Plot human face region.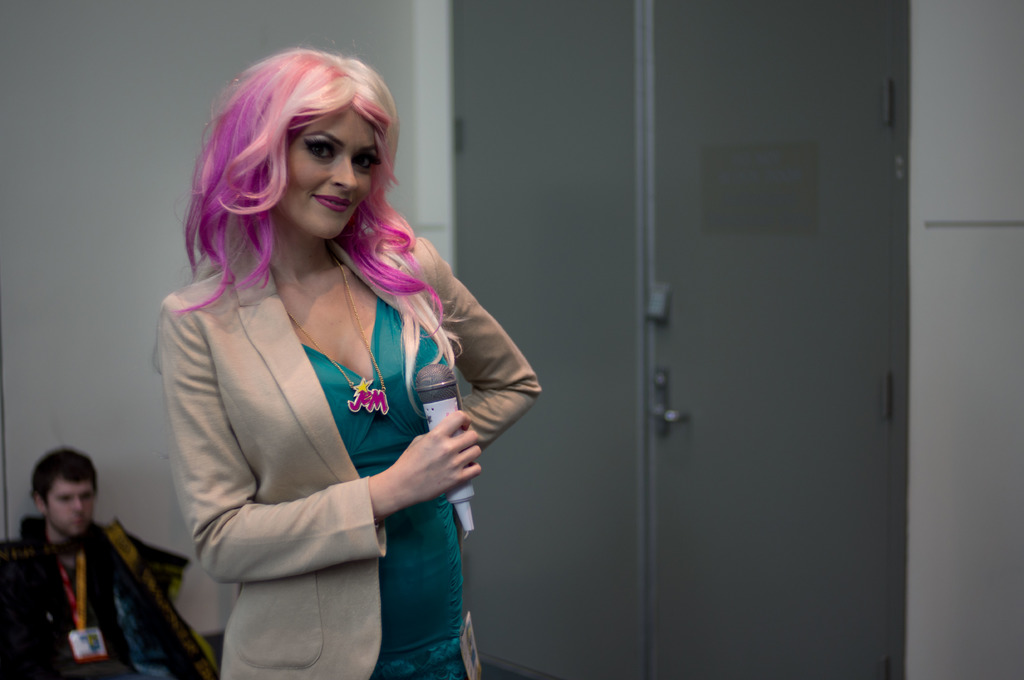
Plotted at (273,99,371,235).
